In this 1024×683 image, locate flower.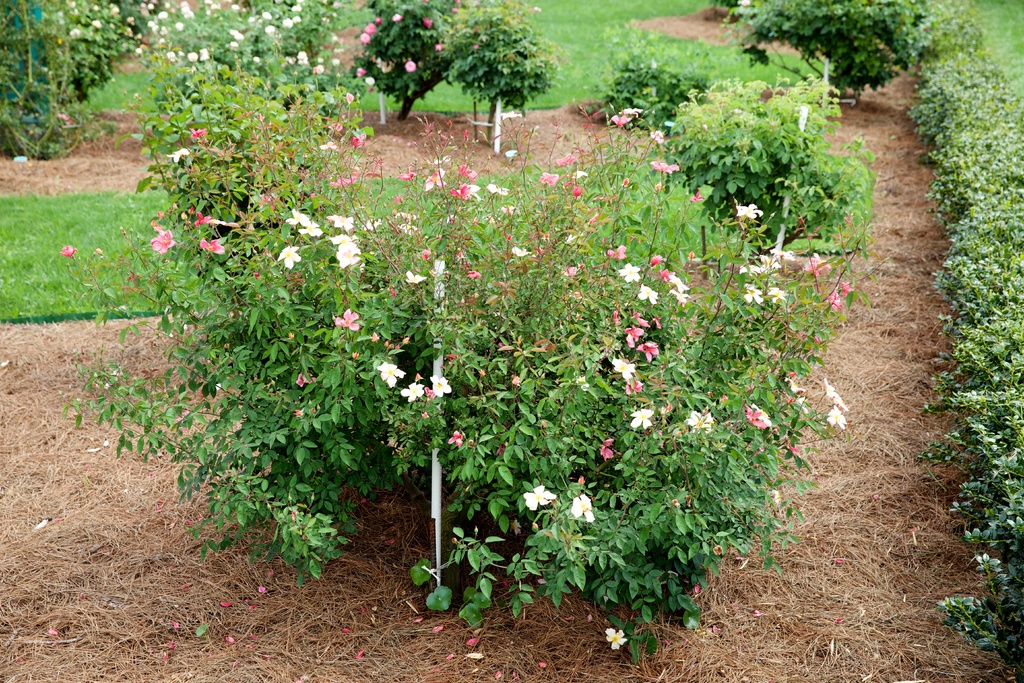
Bounding box: locate(808, 251, 835, 273).
